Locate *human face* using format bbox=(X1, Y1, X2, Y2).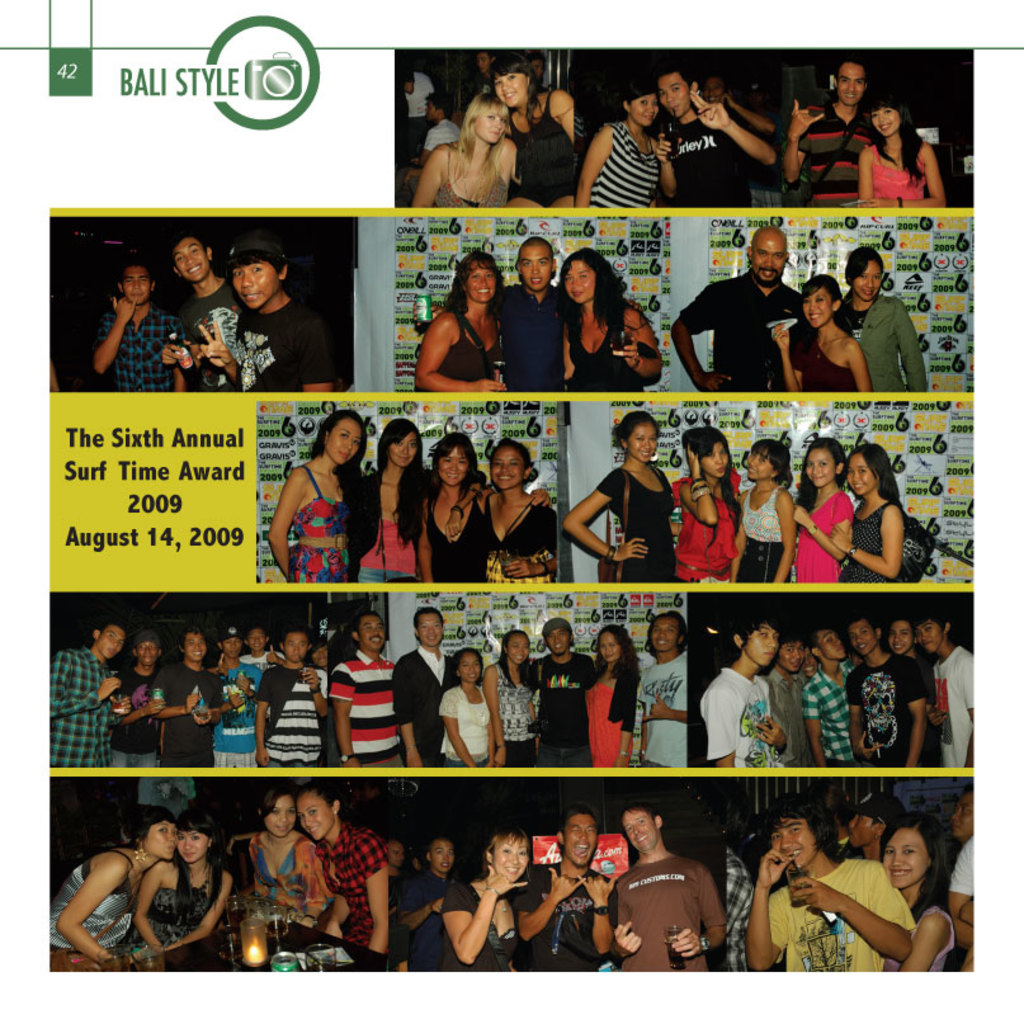
bbox=(952, 798, 975, 837).
